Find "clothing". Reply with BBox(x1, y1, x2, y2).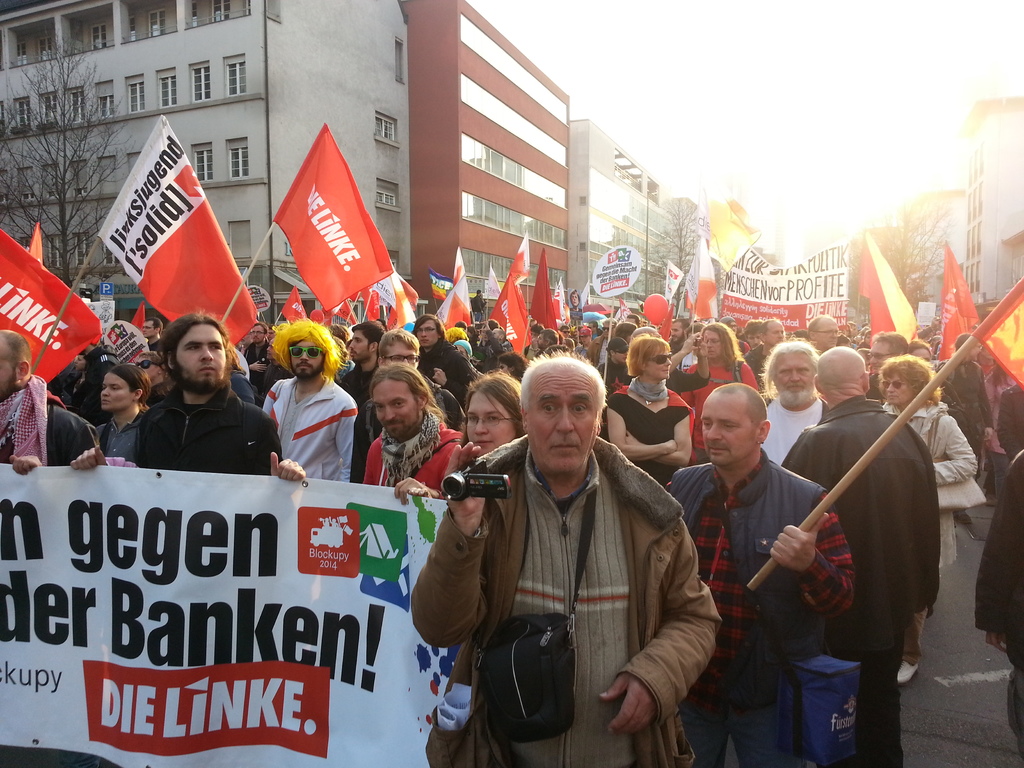
BBox(662, 444, 852, 765).
